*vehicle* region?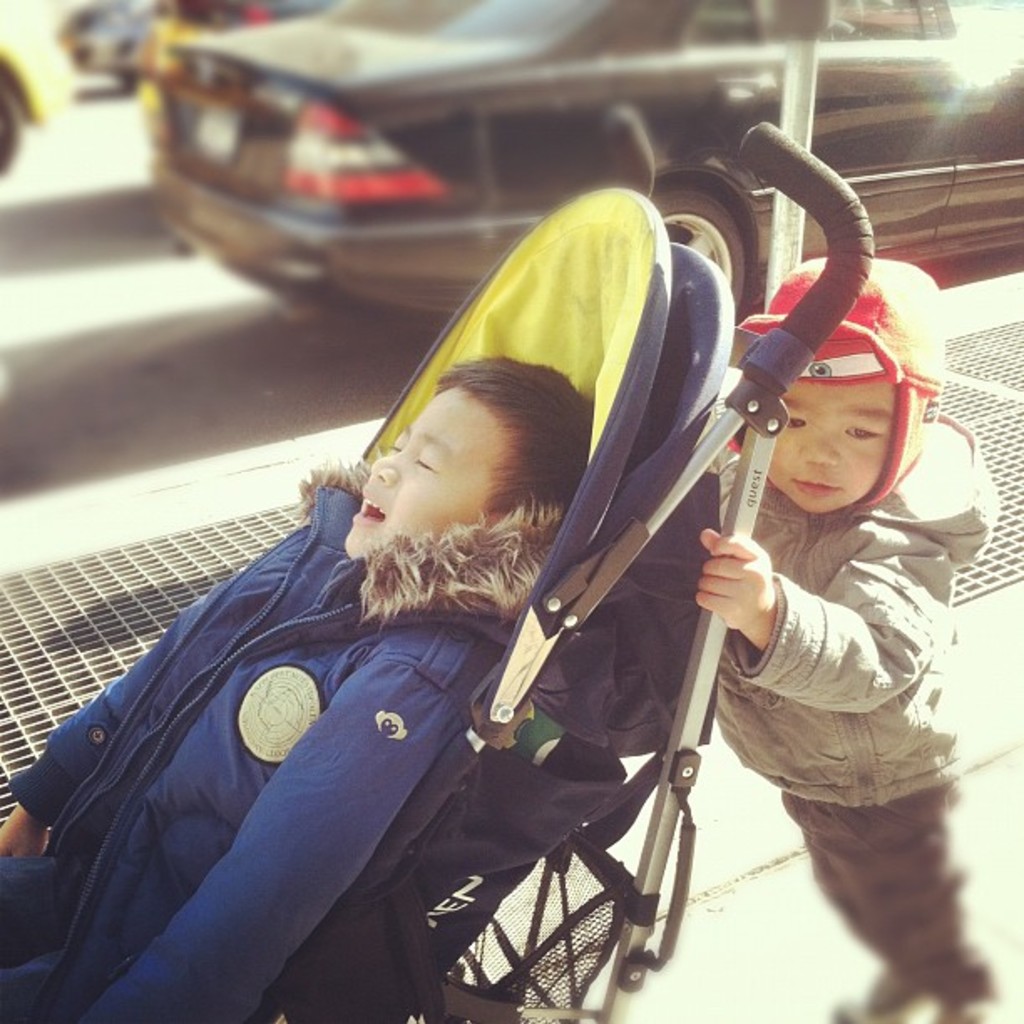
[x1=0, y1=122, x2=872, y2=1022]
